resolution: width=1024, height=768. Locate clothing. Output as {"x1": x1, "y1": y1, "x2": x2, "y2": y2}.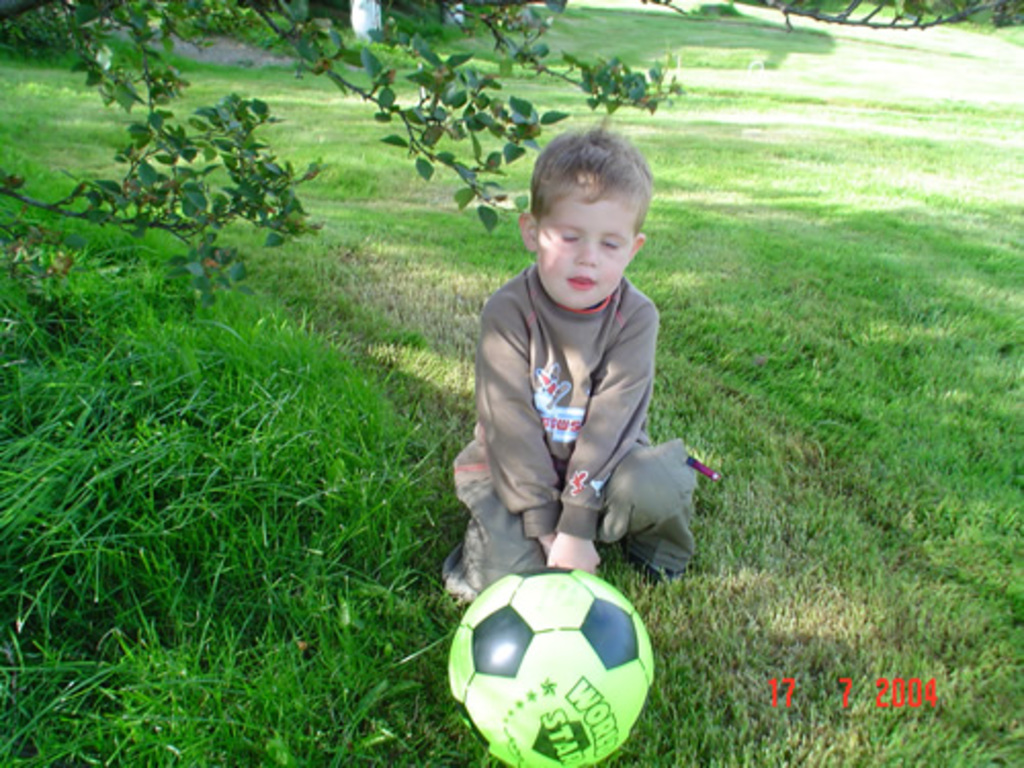
{"x1": 446, "y1": 217, "x2": 707, "y2": 586}.
